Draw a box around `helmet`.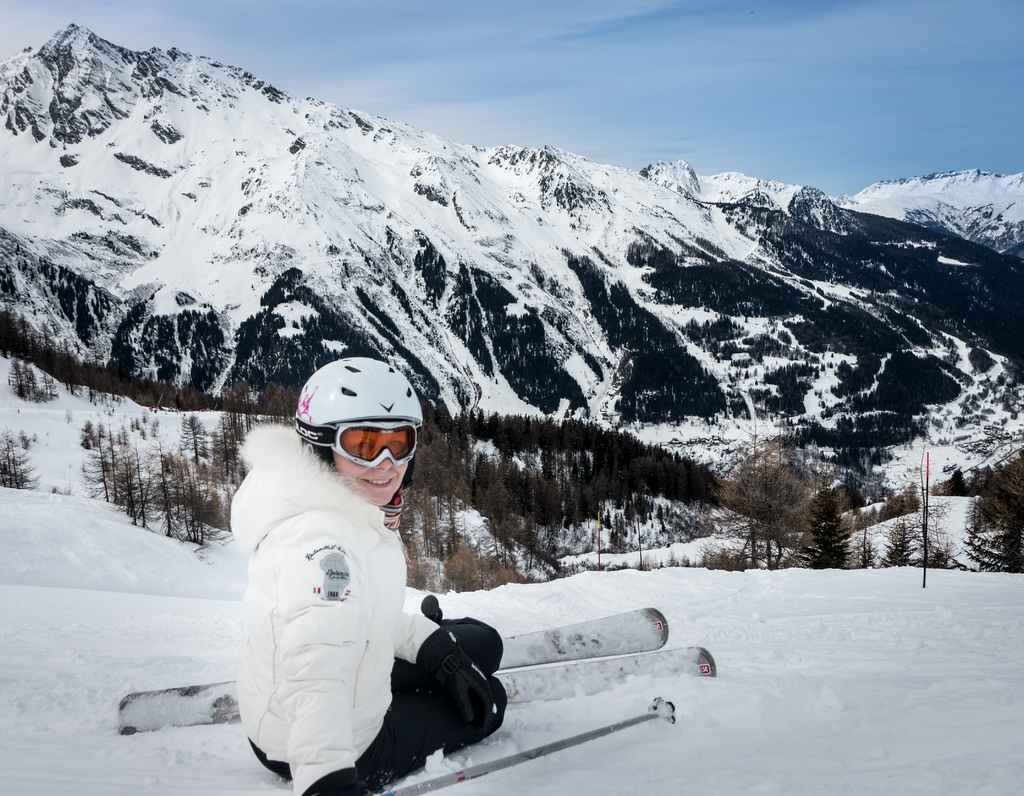
region(293, 355, 426, 528).
